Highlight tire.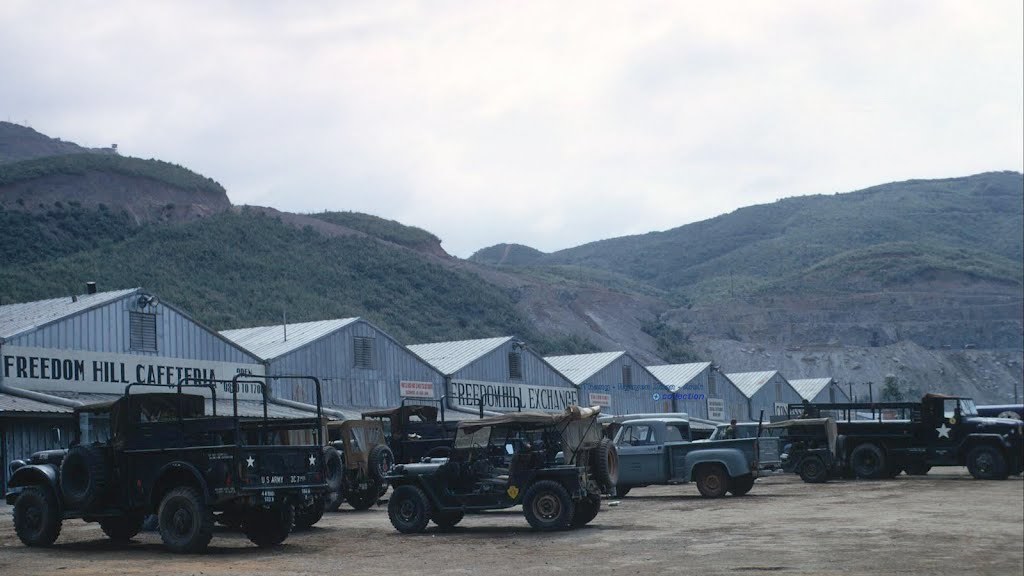
Highlighted region: bbox=(387, 484, 430, 532).
